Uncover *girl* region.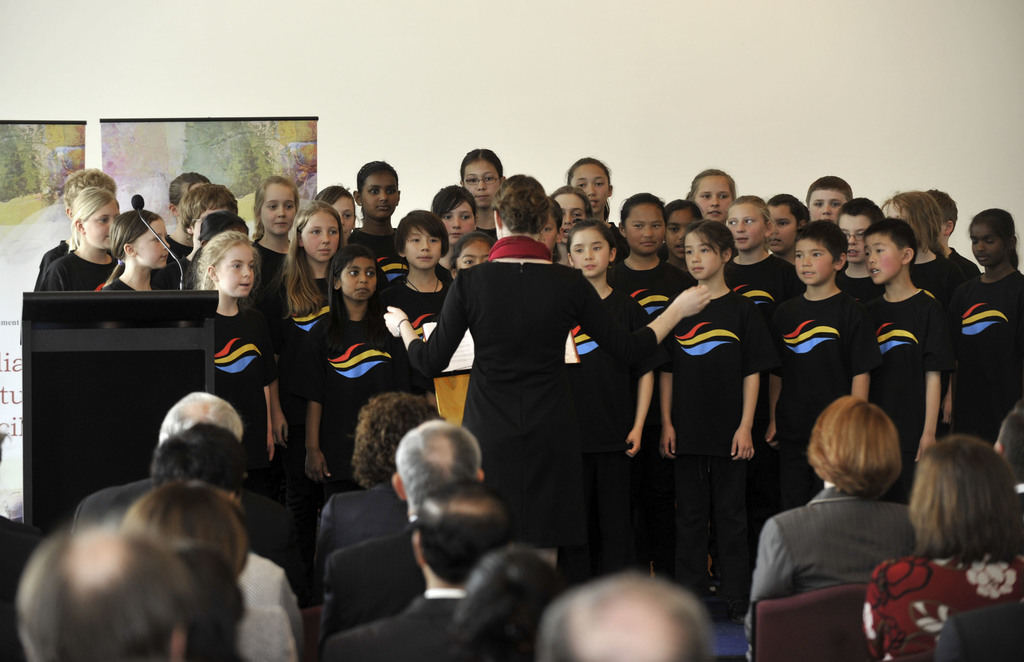
Uncovered: left=660, top=213, right=766, bottom=623.
